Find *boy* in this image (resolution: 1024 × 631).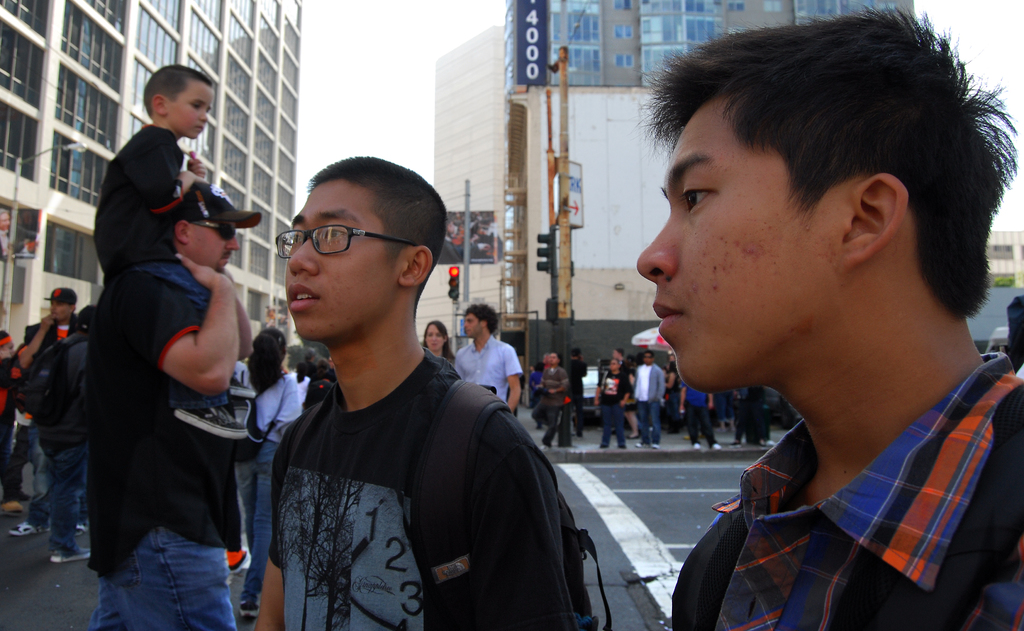
bbox(253, 156, 600, 630).
